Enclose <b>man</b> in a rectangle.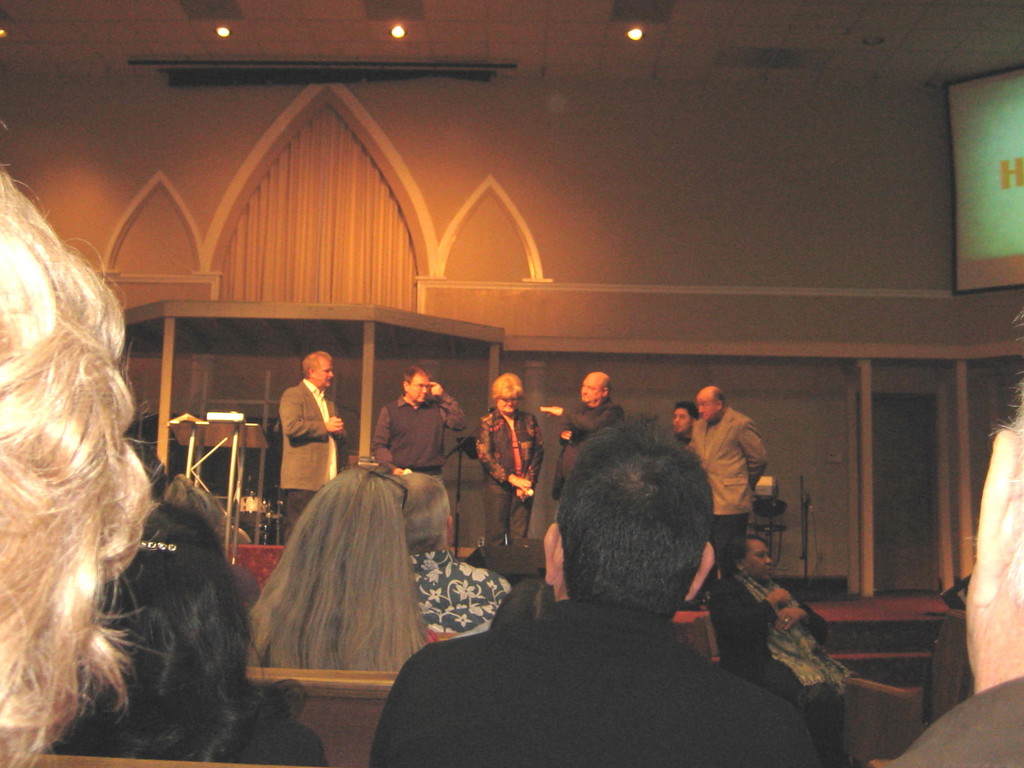
box(689, 380, 768, 575).
